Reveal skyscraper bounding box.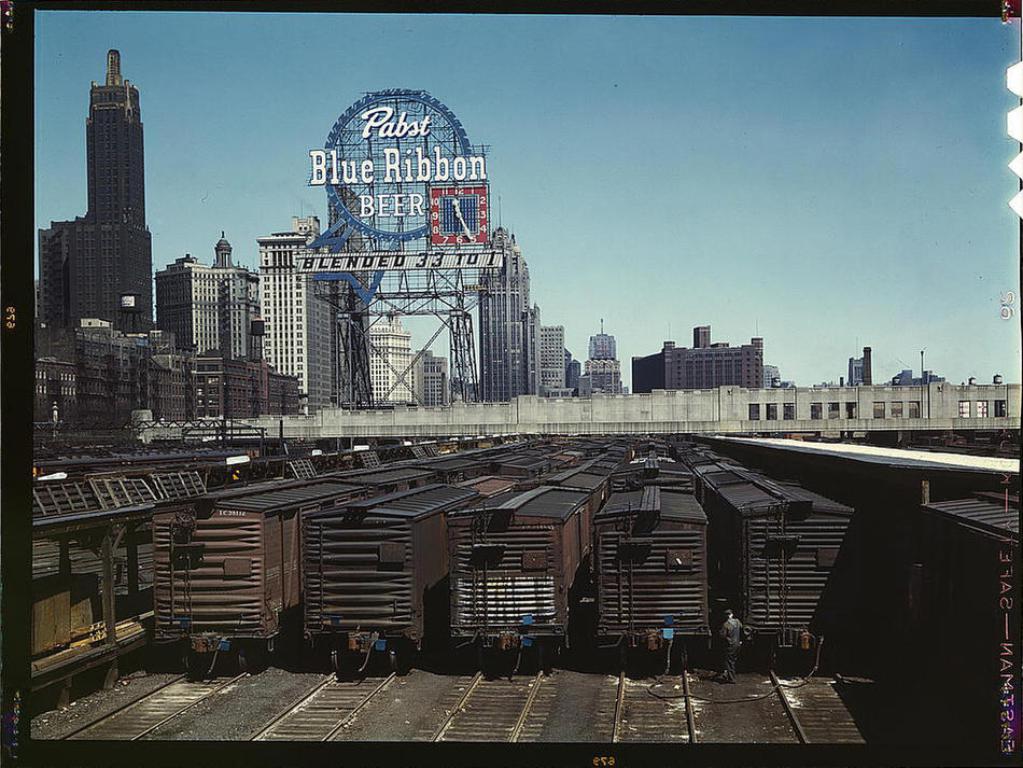
Revealed: (580,324,629,400).
